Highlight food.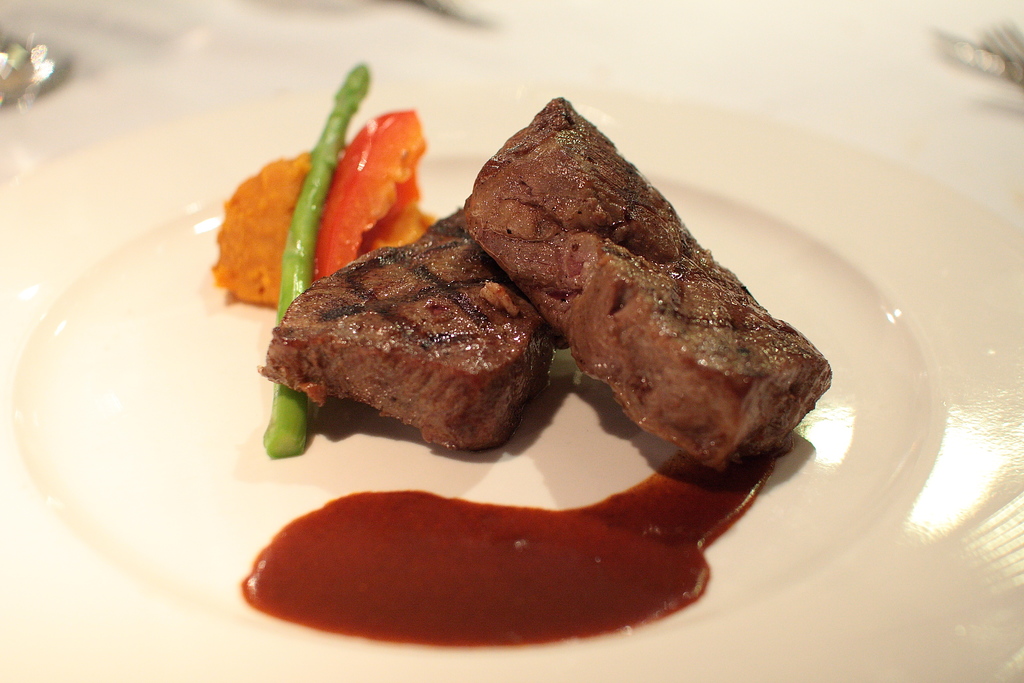
Highlighted region: [x1=458, y1=95, x2=835, y2=475].
